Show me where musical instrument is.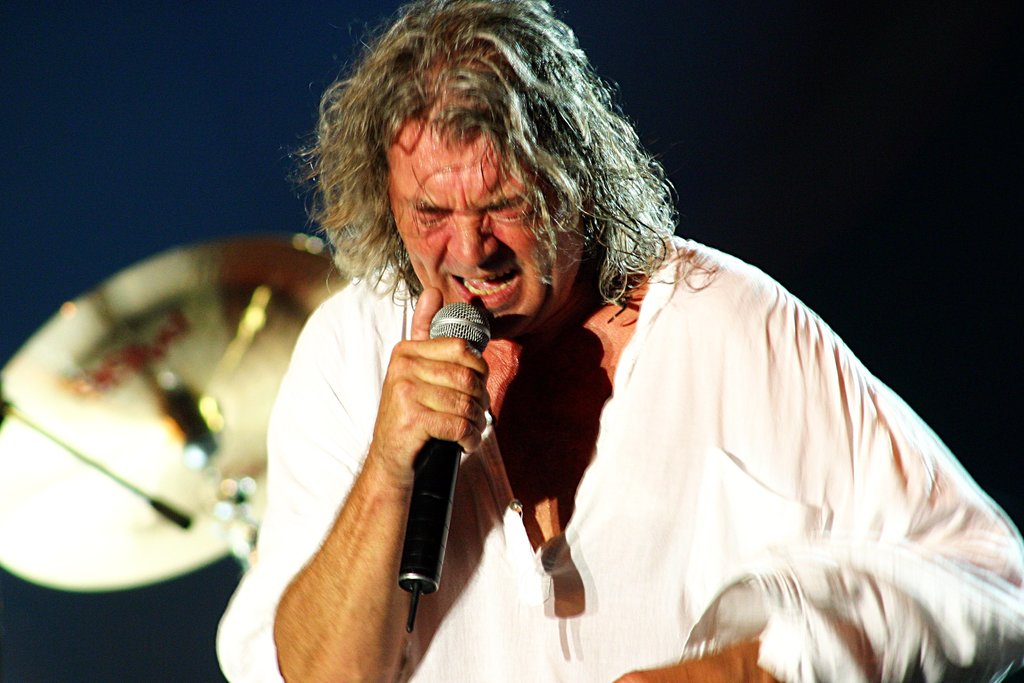
musical instrument is at (x1=0, y1=240, x2=353, y2=593).
